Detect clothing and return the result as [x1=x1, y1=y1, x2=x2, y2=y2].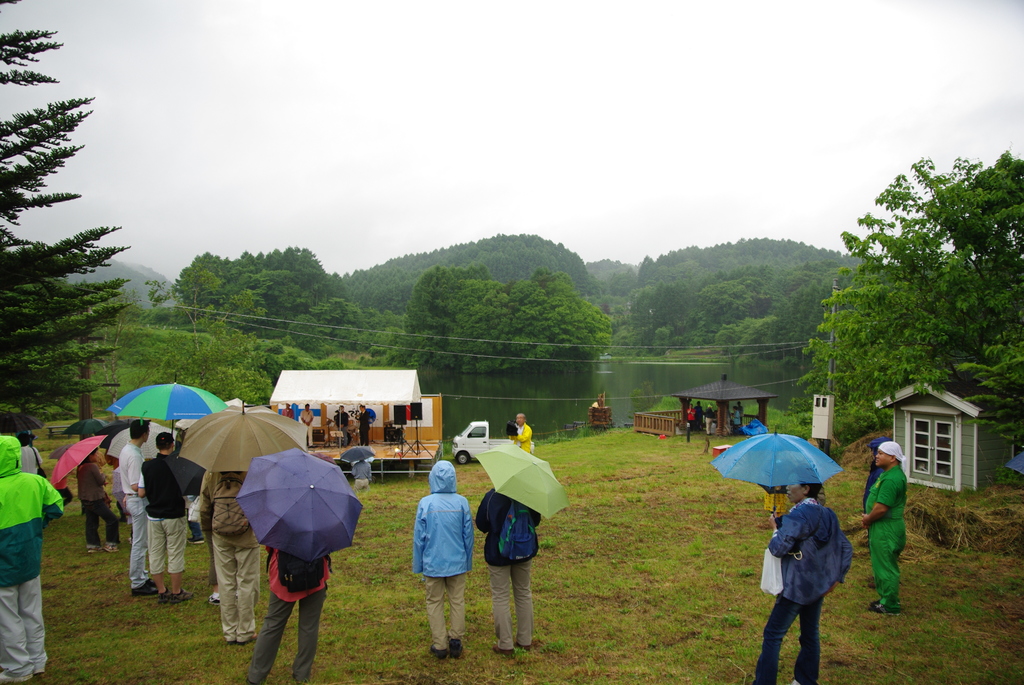
[x1=359, y1=411, x2=367, y2=446].
